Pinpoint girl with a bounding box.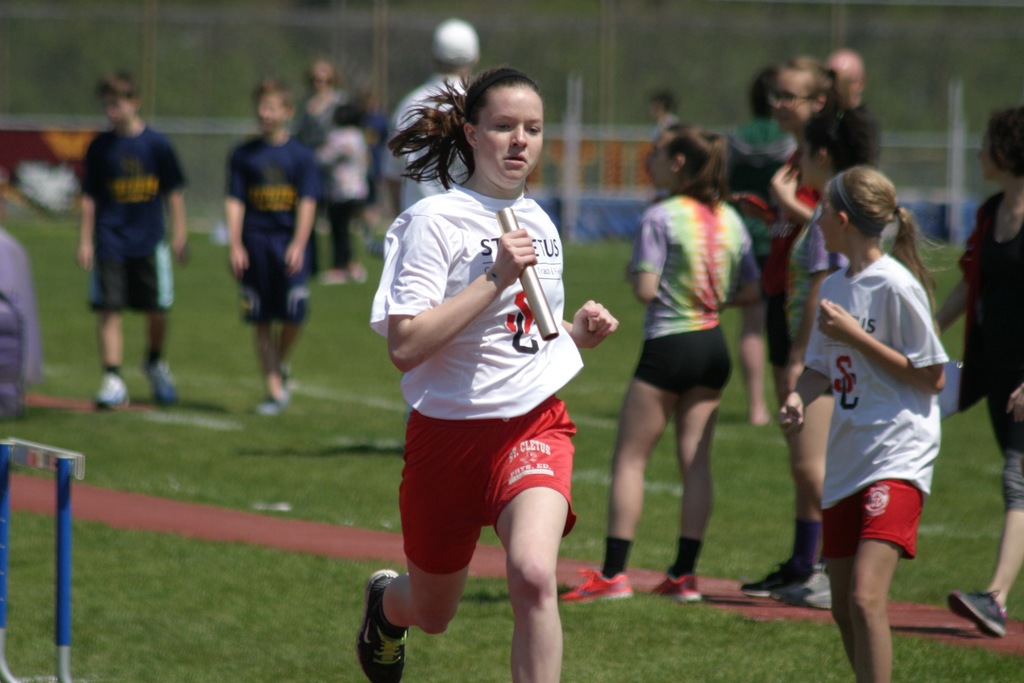
(left=564, top=123, right=757, bottom=601).
